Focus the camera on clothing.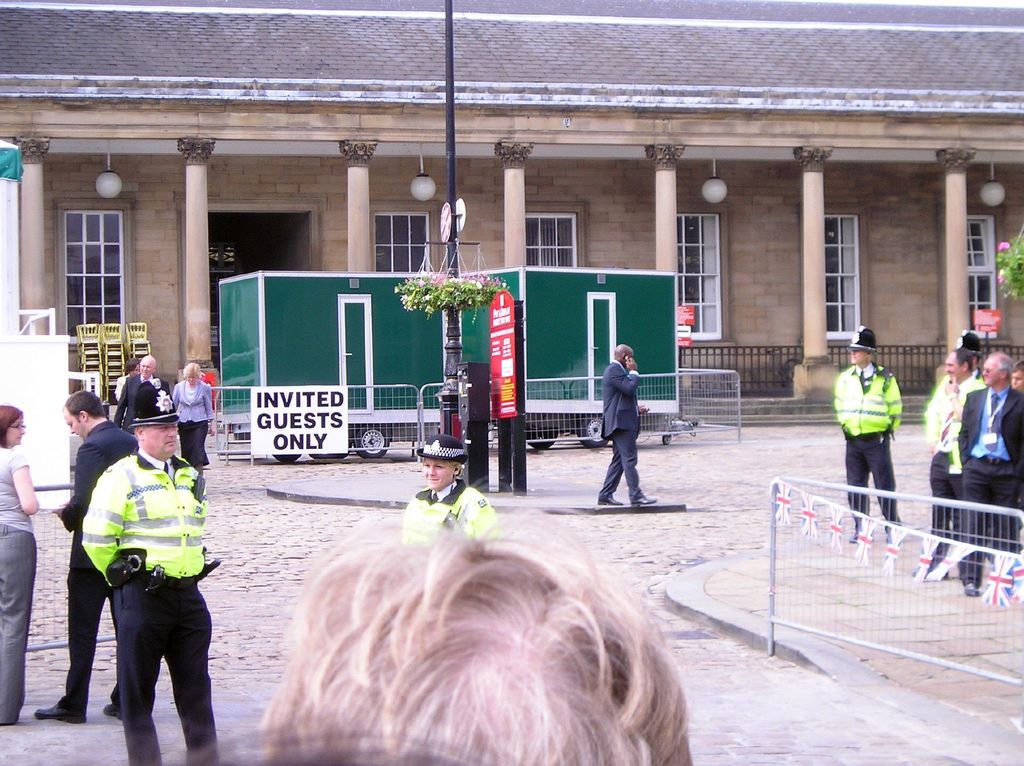
Focus region: box(0, 443, 30, 724).
